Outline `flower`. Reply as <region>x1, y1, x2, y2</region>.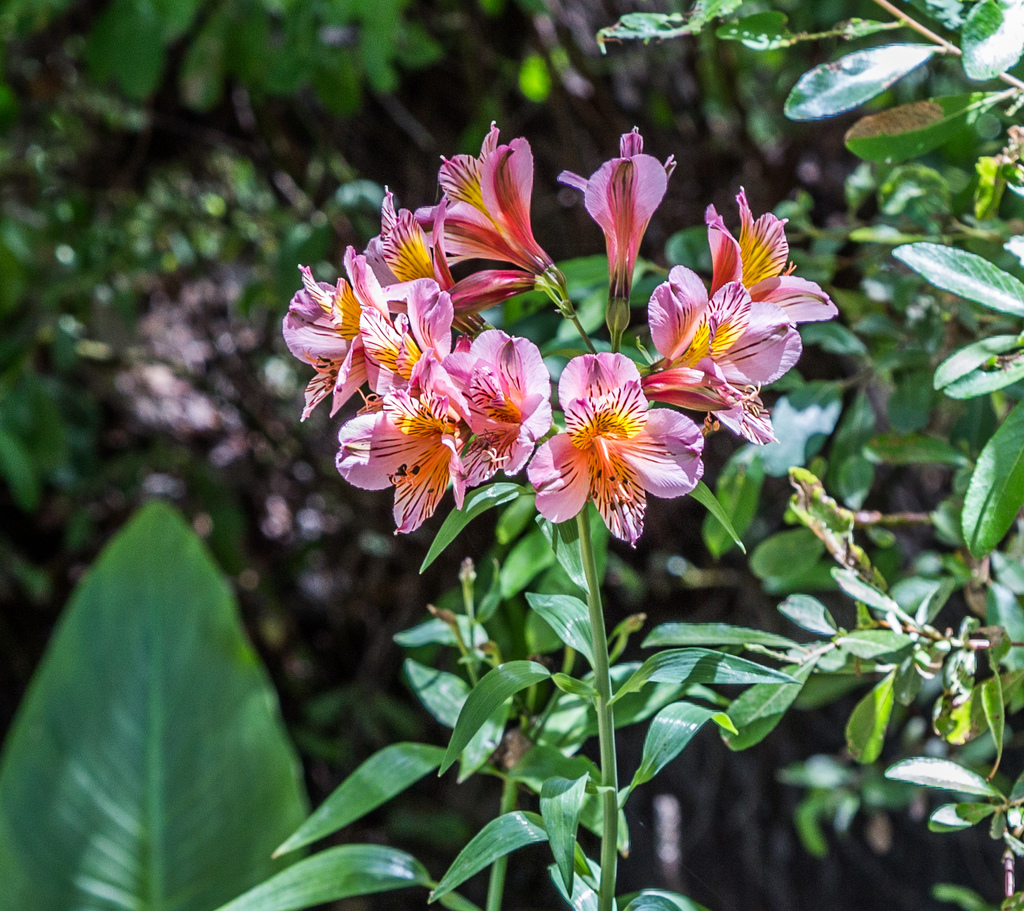
<region>560, 125, 678, 328</region>.
